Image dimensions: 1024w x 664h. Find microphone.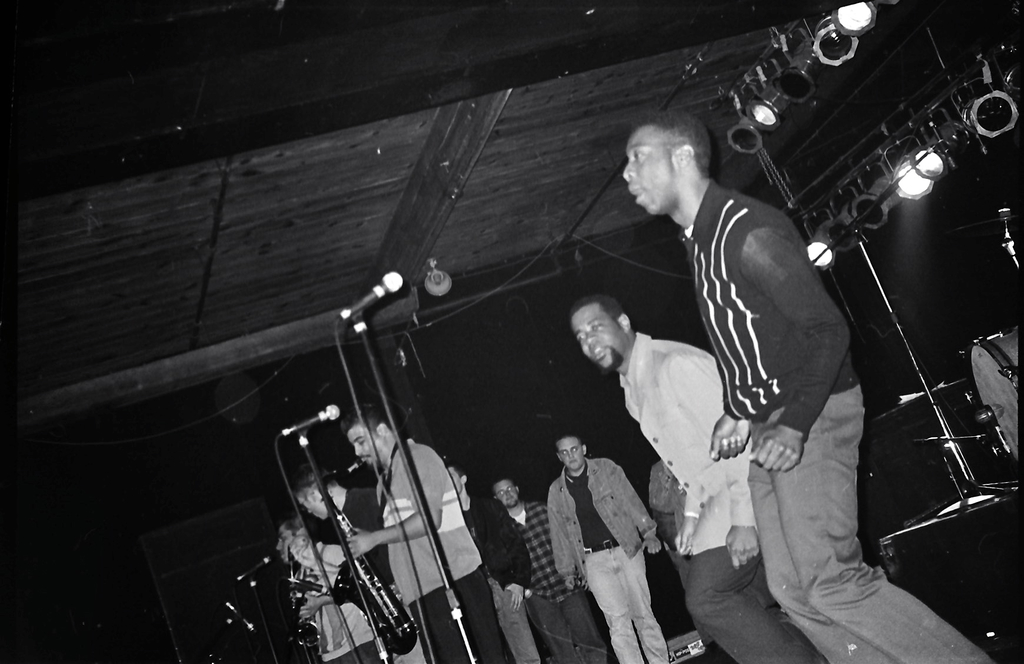
[337, 270, 404, 319].
